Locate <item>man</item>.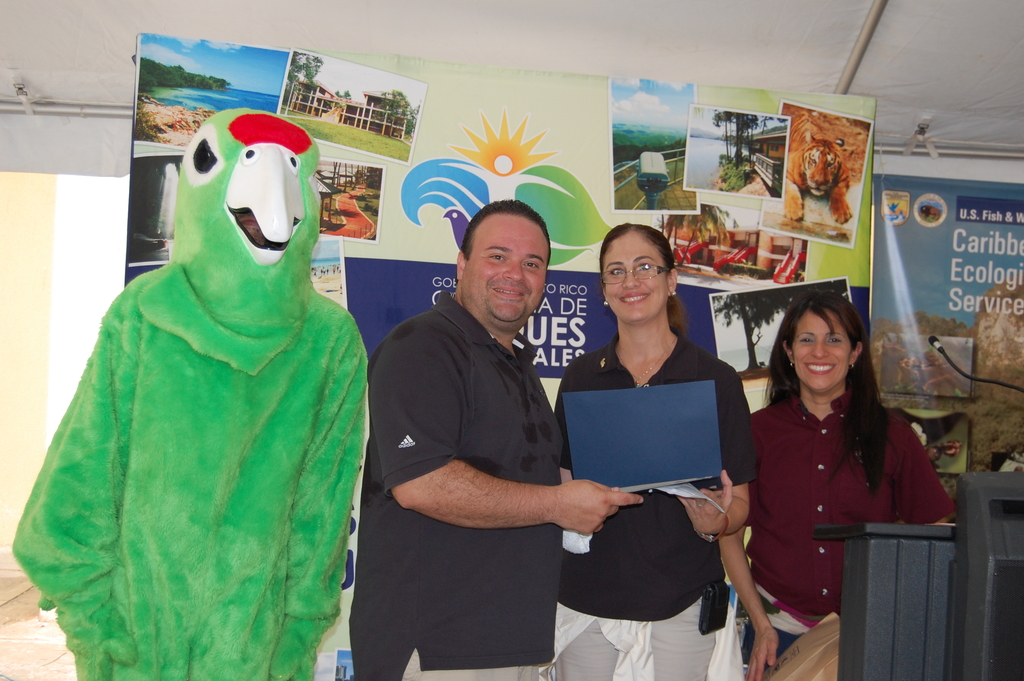
Bounding box: bbox=(346, 193, 656, 675).
